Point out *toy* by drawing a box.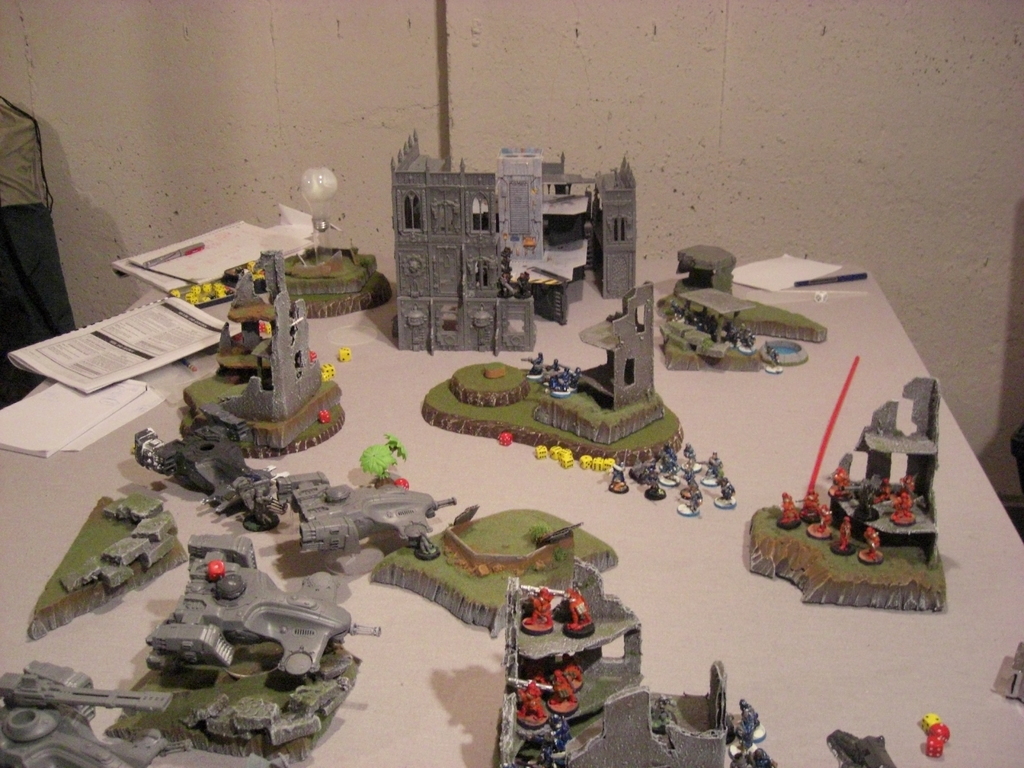
(left=514, top=440, right=743, bottom=516).
